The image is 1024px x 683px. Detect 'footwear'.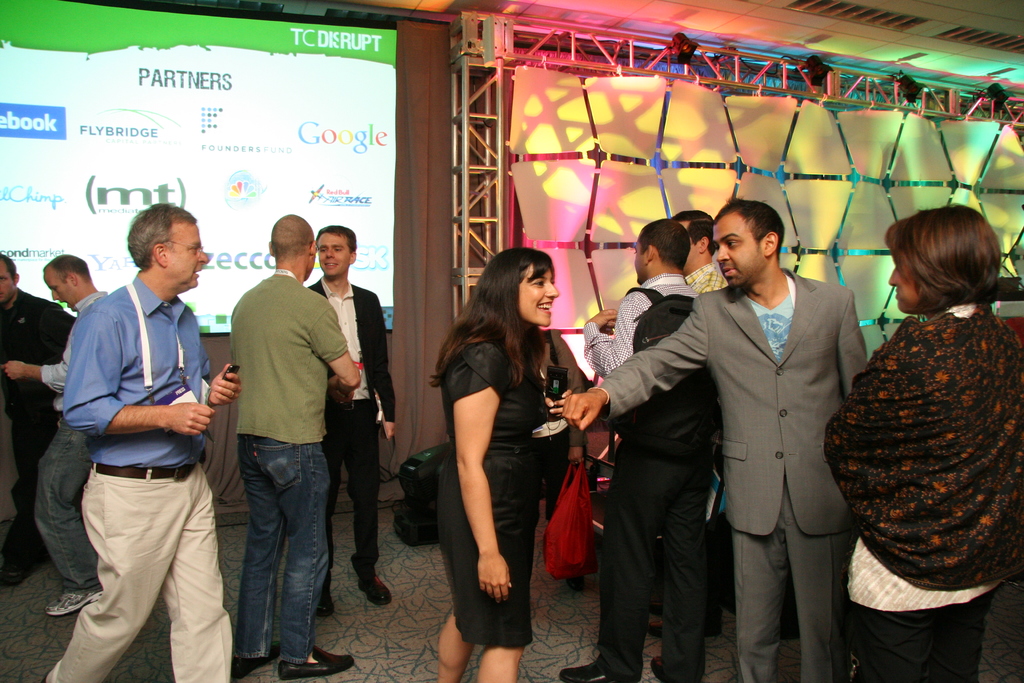
Detection: crop(653, 654, 685, 682).
